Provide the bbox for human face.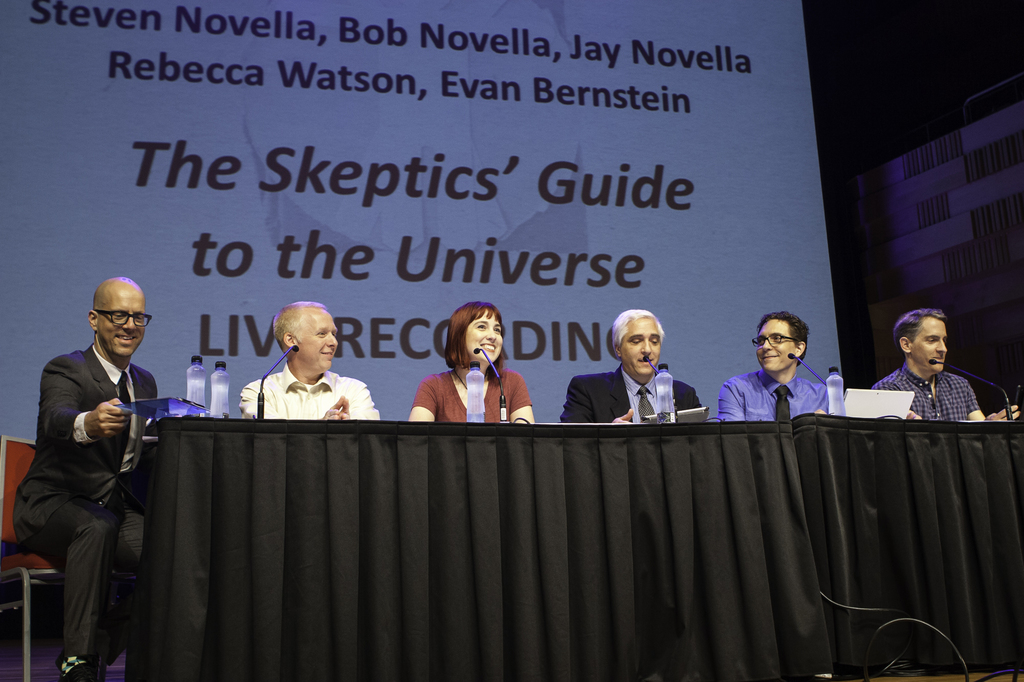
crop(462, 309, 504, 354).
